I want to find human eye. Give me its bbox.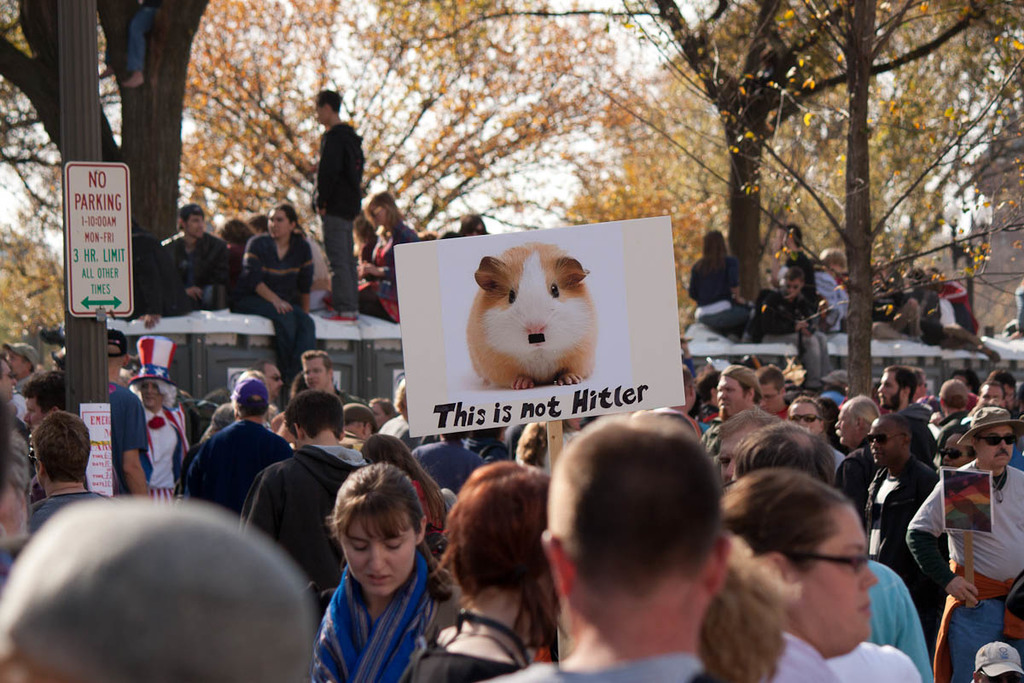
[351, 540, 369, 554].
